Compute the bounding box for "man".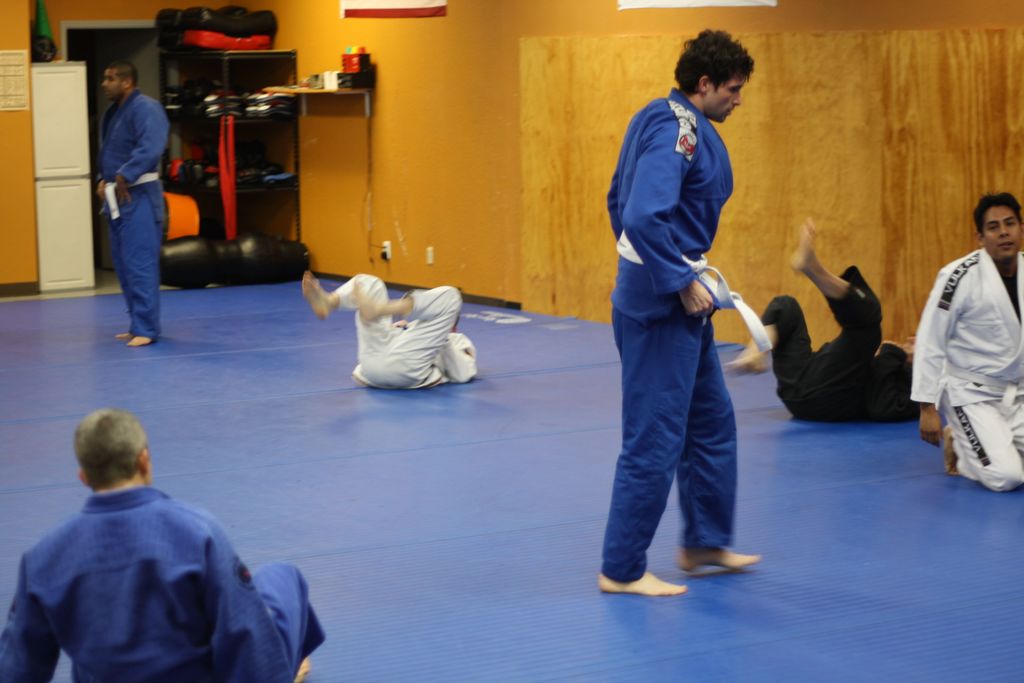
(left=300, top=274, right=474, bottom=388).
